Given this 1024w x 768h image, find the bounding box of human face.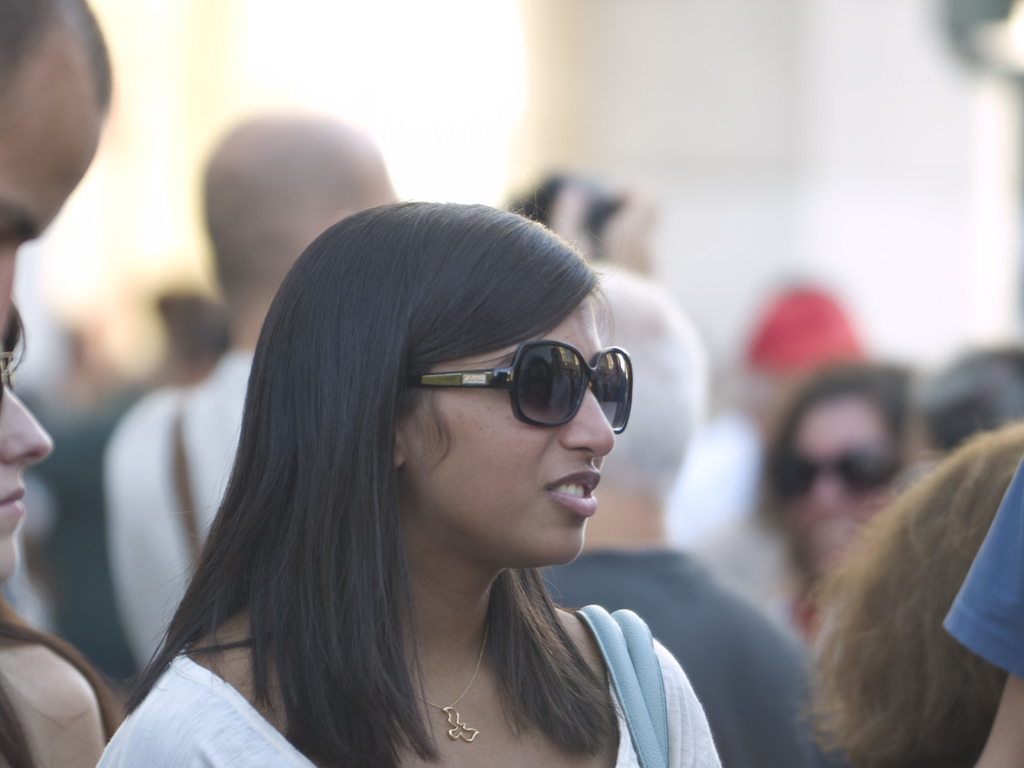
406/284/618/569.
